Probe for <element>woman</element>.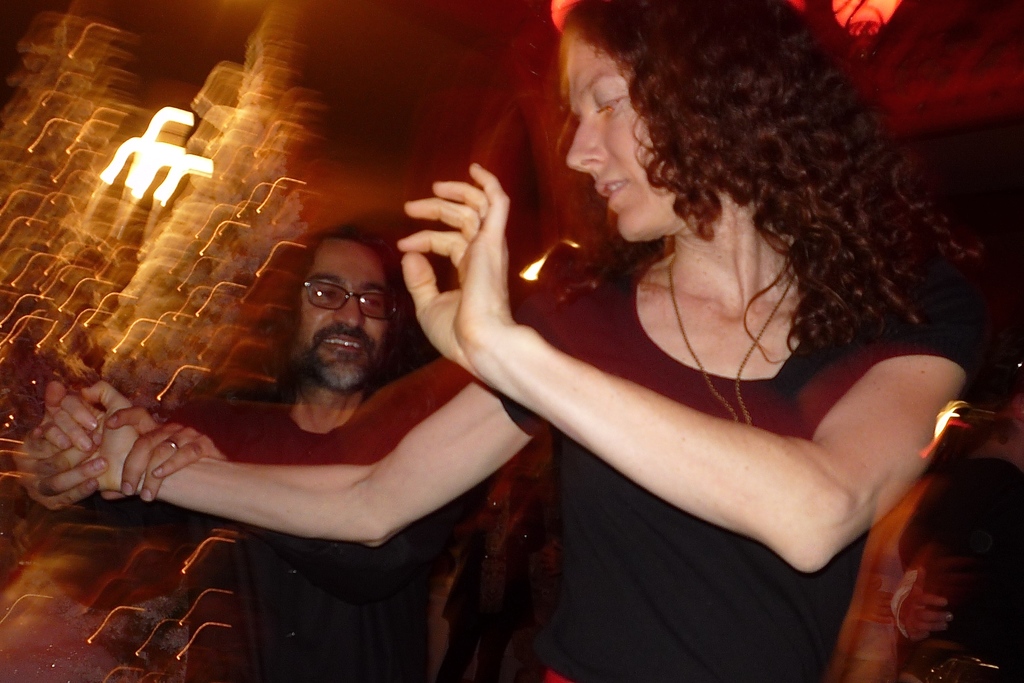
Probe result: left=196, top=44, right=934, bottom=625.
